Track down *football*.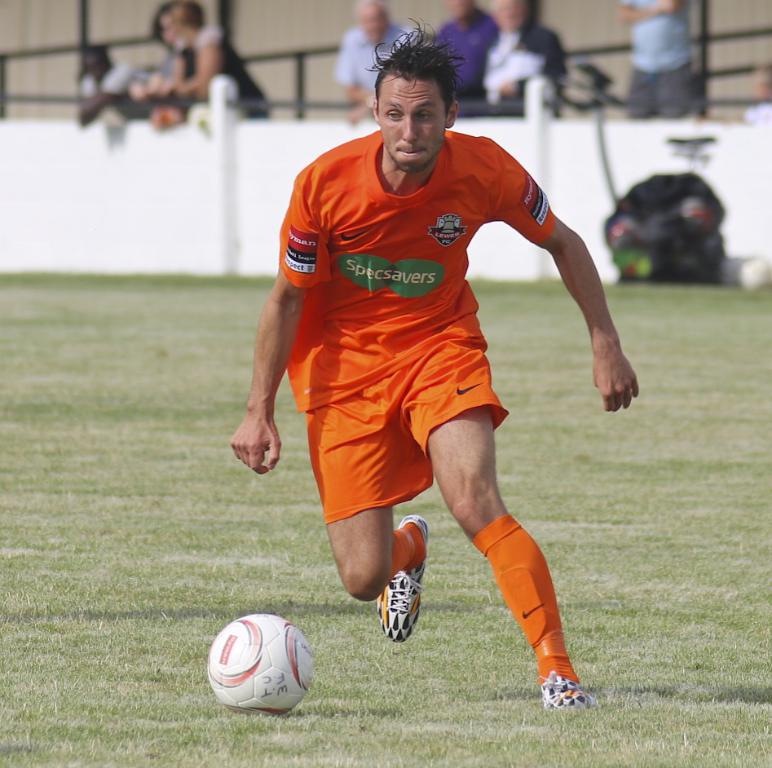
Tracked to [x1=209, y1=613, x2=310, y2=717].
